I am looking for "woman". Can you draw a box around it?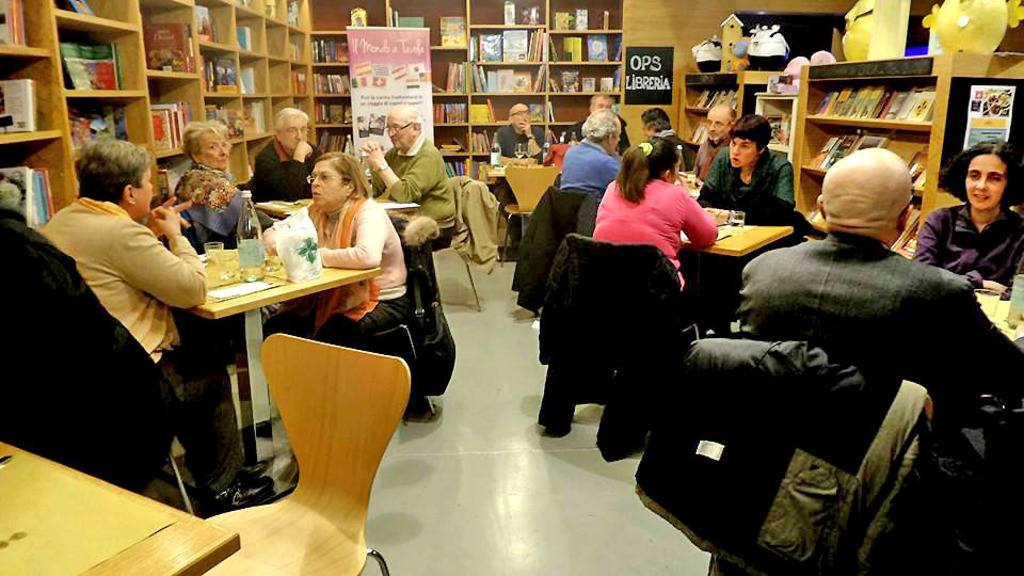
Sure, the bounding box is <box>698,113,797,224</box>.
